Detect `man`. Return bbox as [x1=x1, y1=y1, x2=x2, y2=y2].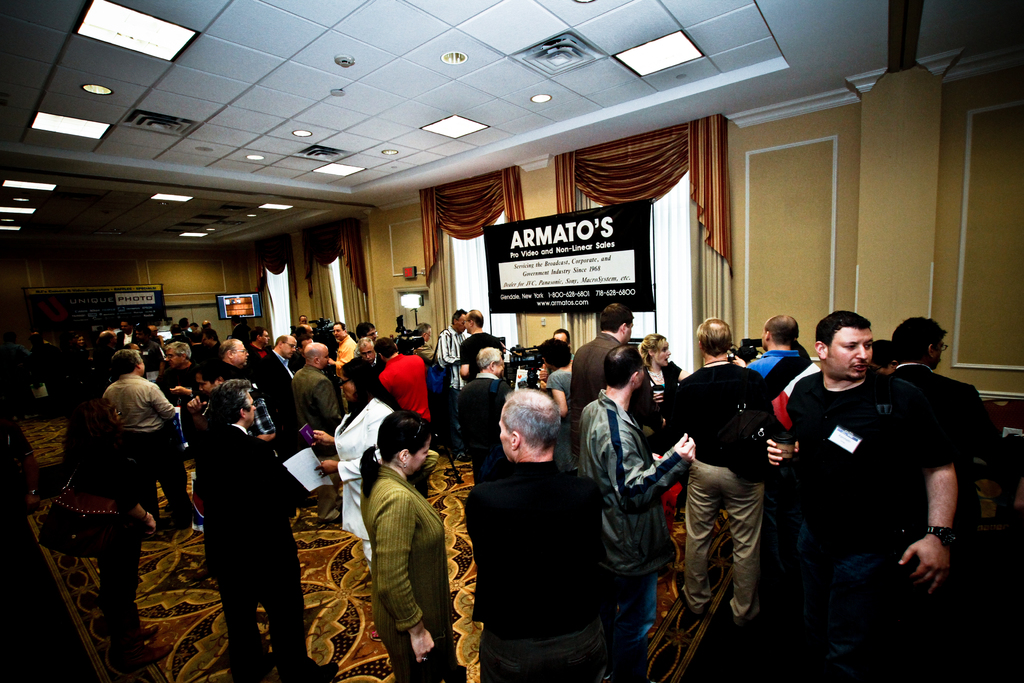
[x1=154, y1=339, x2=196, y2=406].
